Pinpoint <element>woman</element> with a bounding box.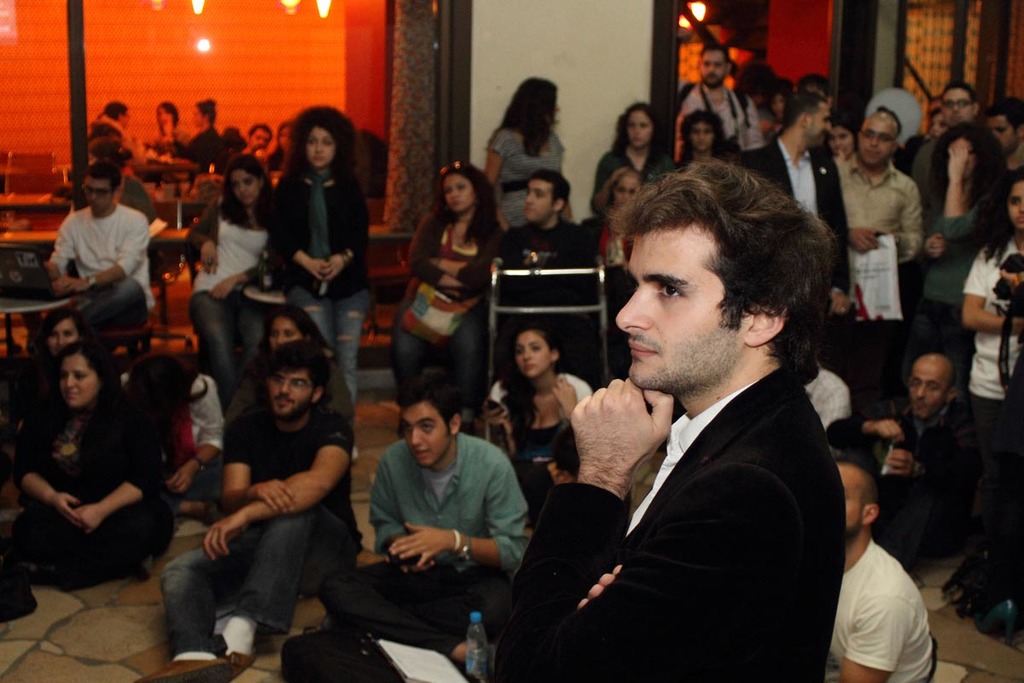
(478,79,576,236).
